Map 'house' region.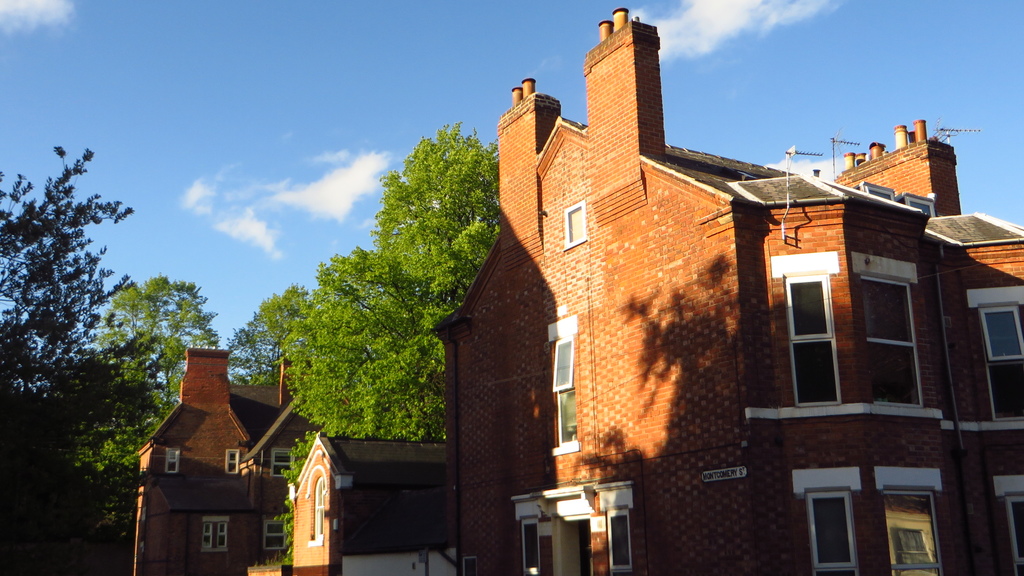
Mapped to {"x1": 284, "y1": 6, "x2": 1023, "y2": 575}.
